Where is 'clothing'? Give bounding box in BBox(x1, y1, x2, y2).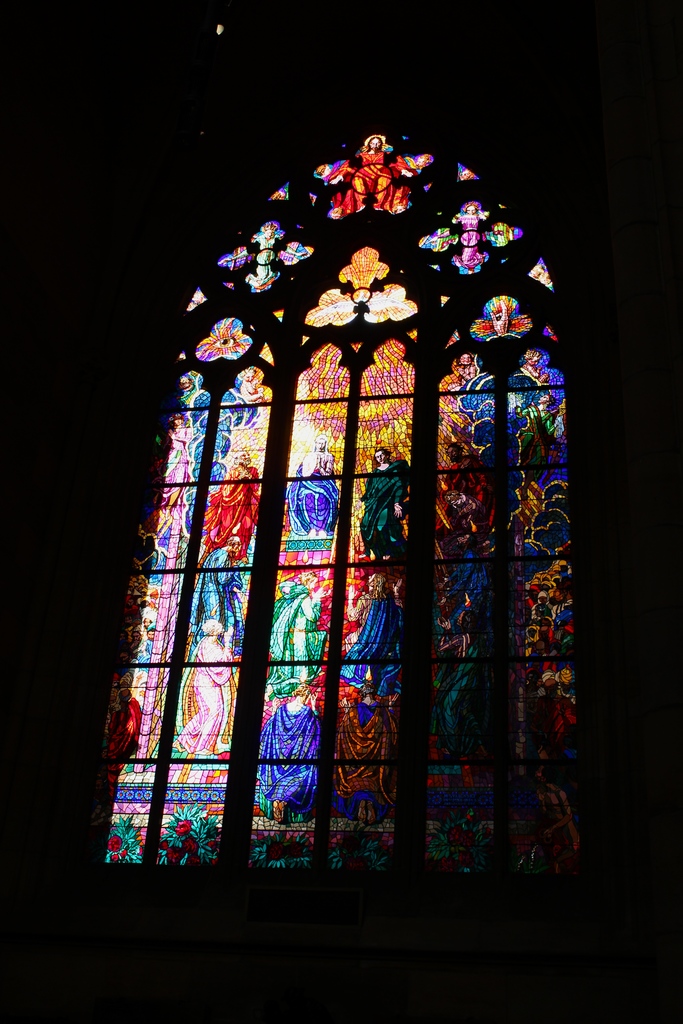
BBox(256, 701, 315, 815).
